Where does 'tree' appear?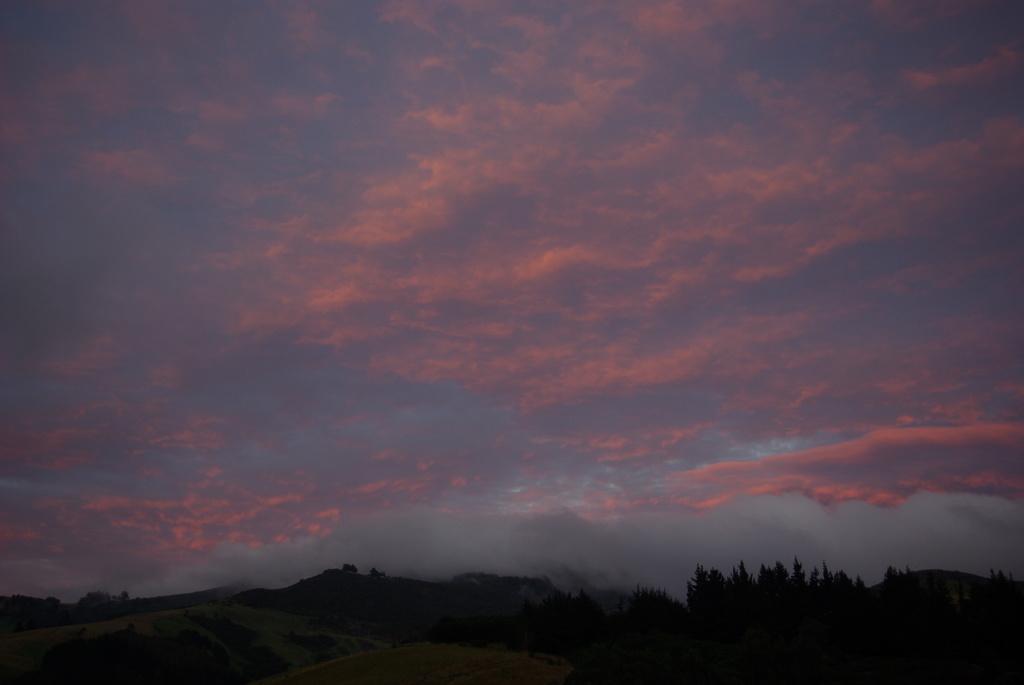
Appears at BBox(885, 563, 913, 589).
